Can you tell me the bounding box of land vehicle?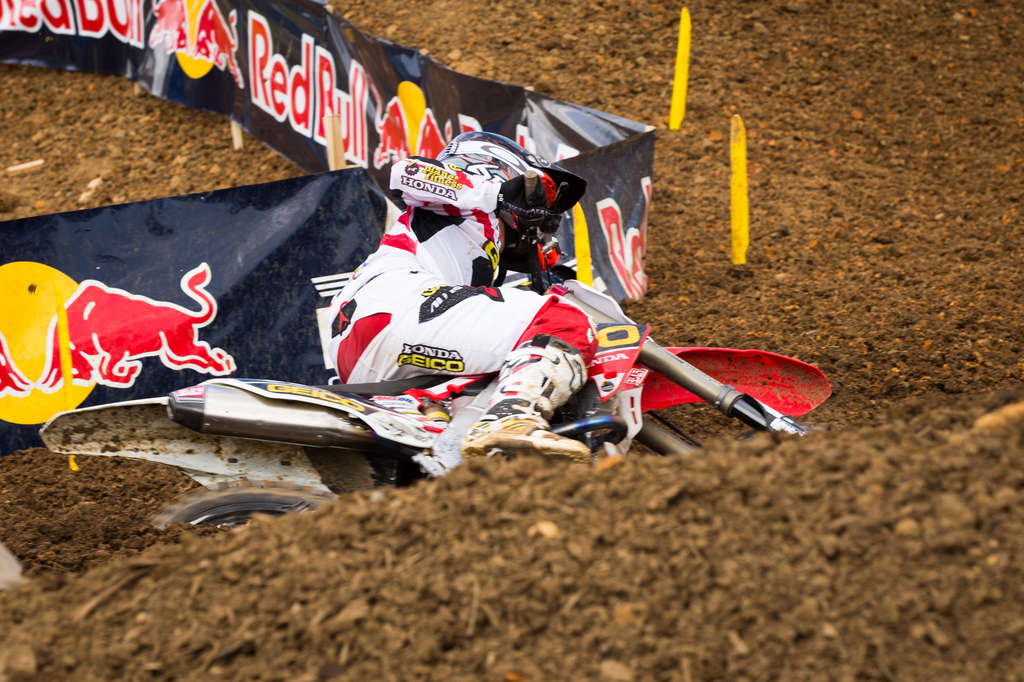
(x1=36, y1=172, x2=834, y2=524).
